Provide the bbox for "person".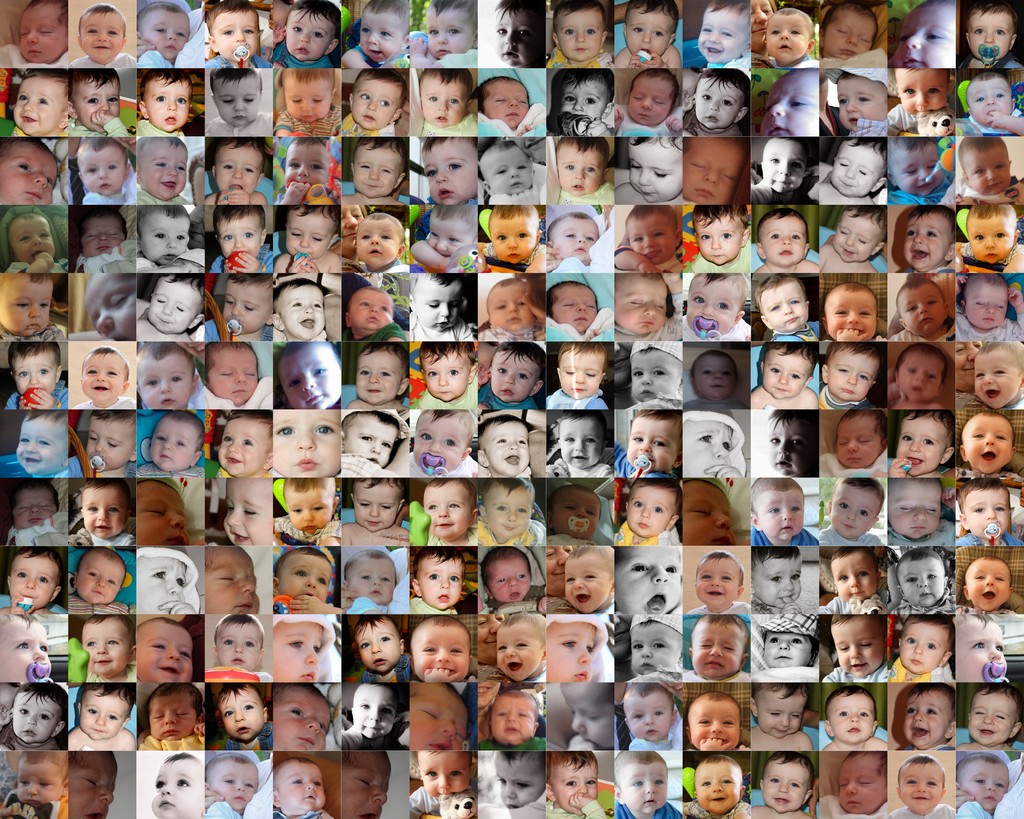
(341,548,409,612).
